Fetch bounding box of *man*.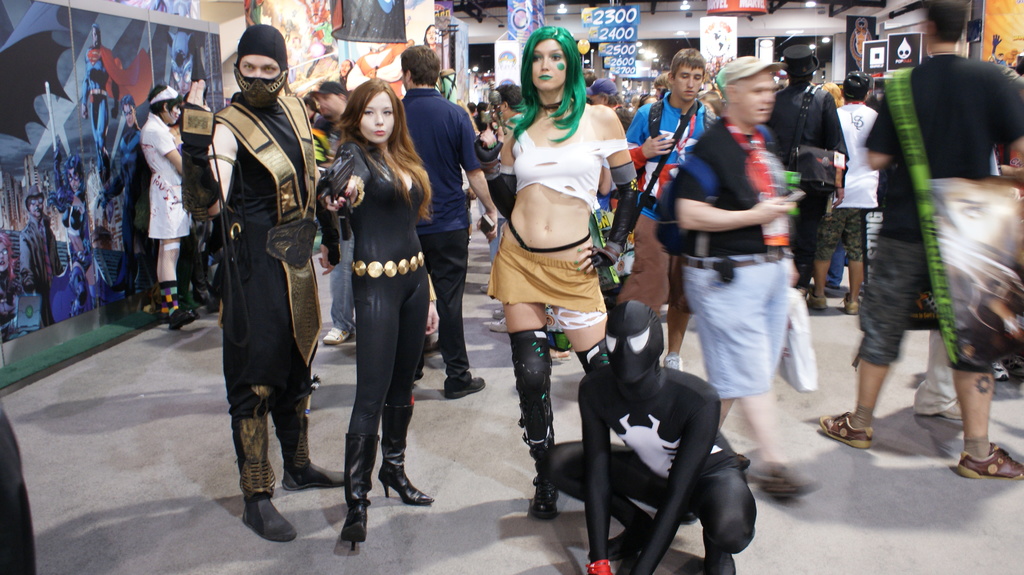
Bbox: 815, 3, 1023, 482.
